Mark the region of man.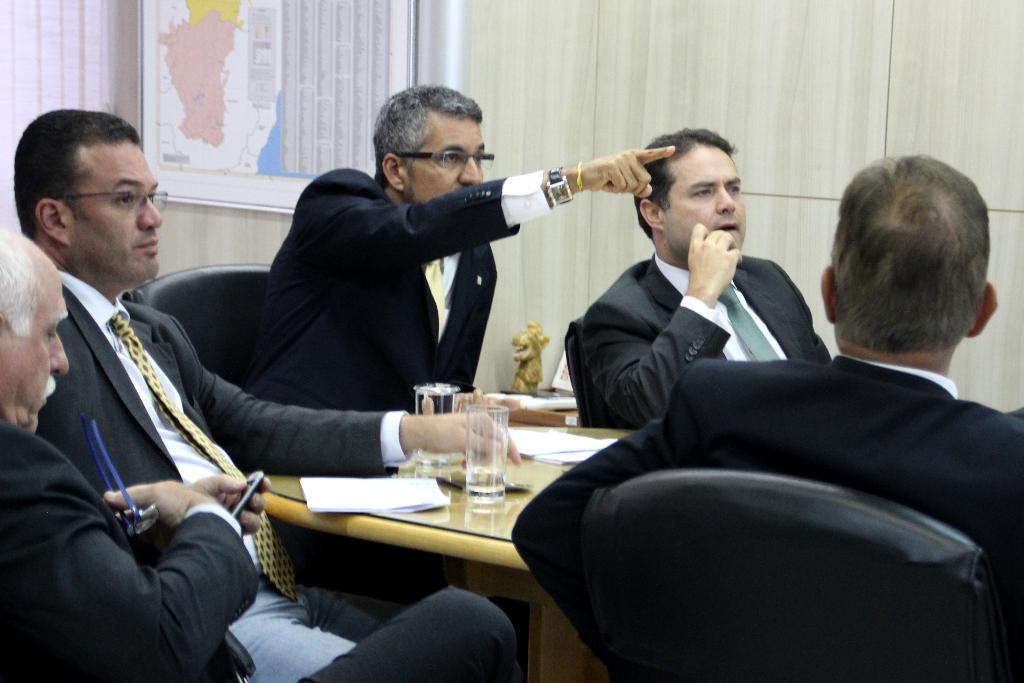
Region: bbox(512, 147, 1023, 682).
